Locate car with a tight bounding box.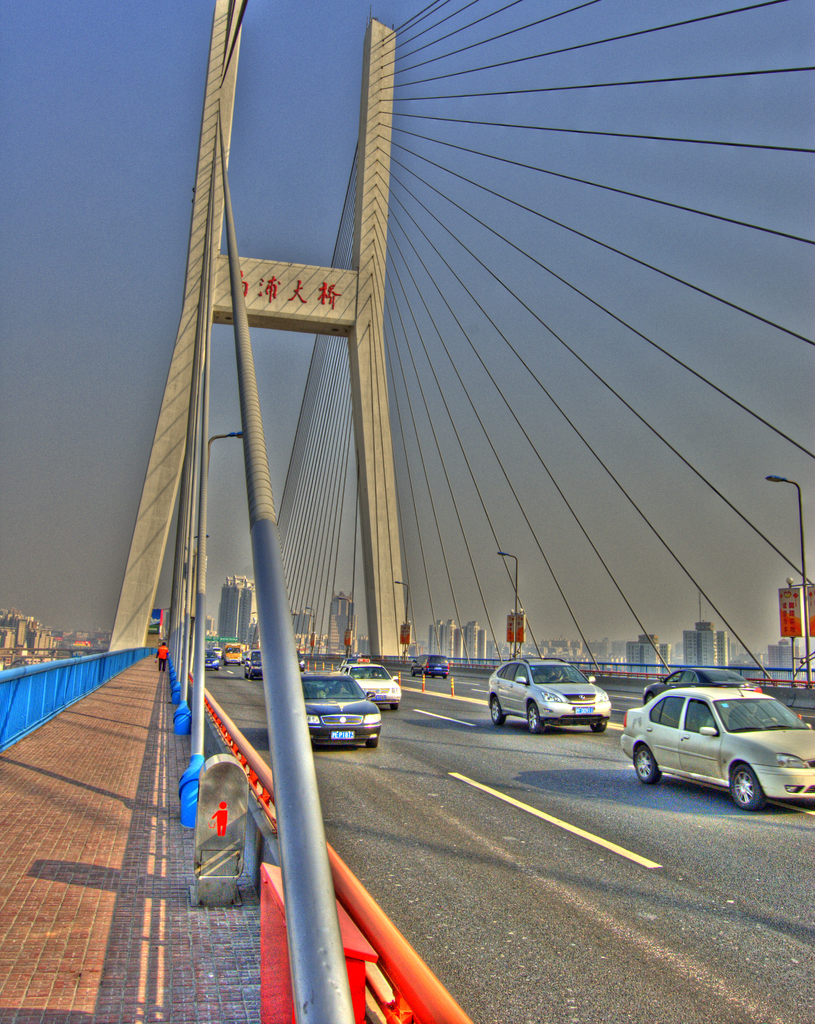
left=243, top=650, right=250, bottom=662.
